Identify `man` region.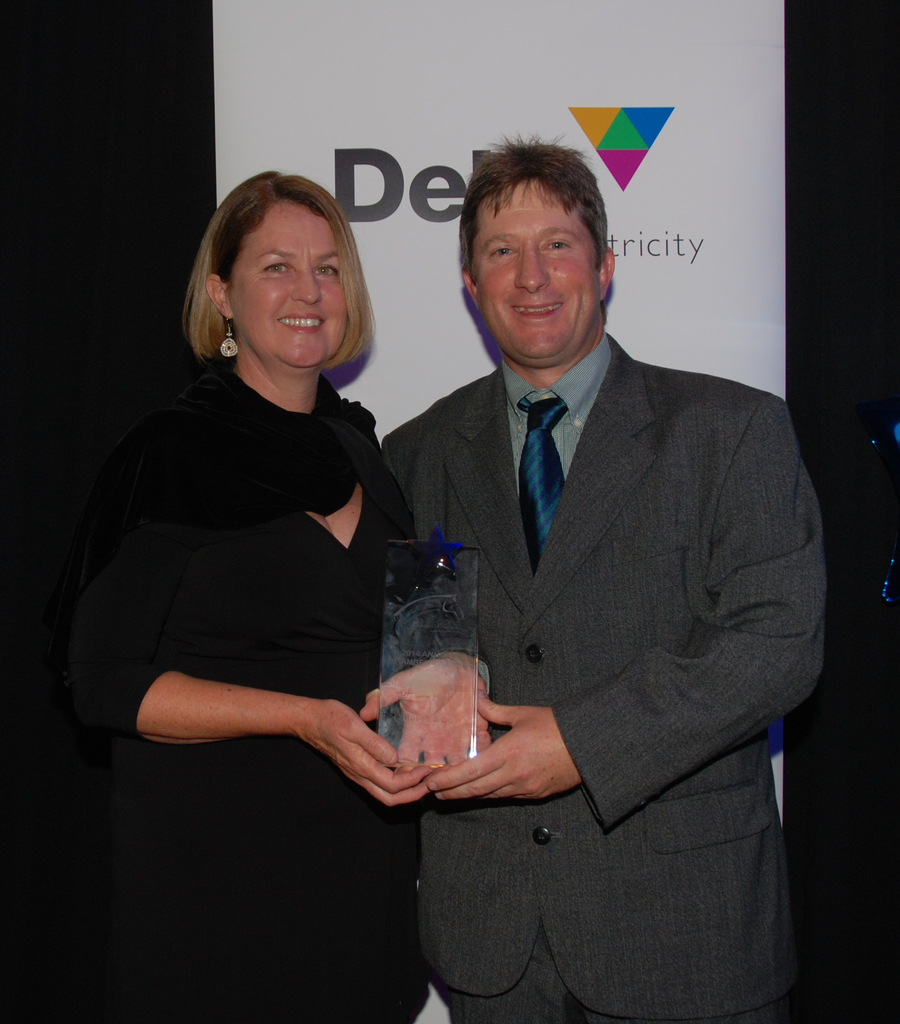
Region: 344/127/825/991.
